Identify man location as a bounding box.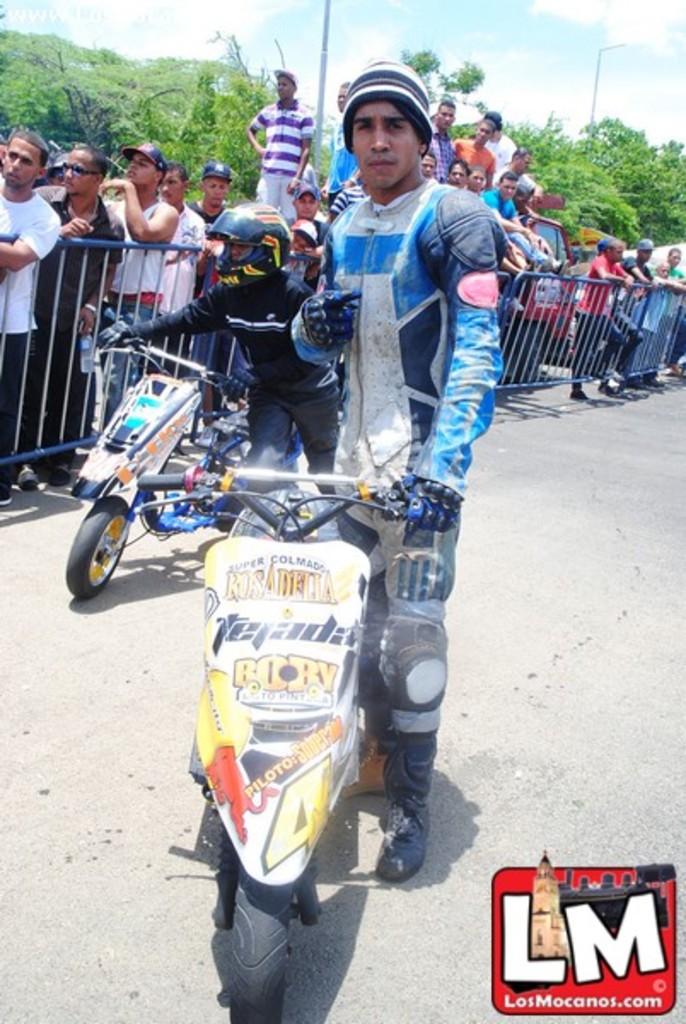
{"x1": 87, "y1": 203, "x2": 336, "y2": 502}.
